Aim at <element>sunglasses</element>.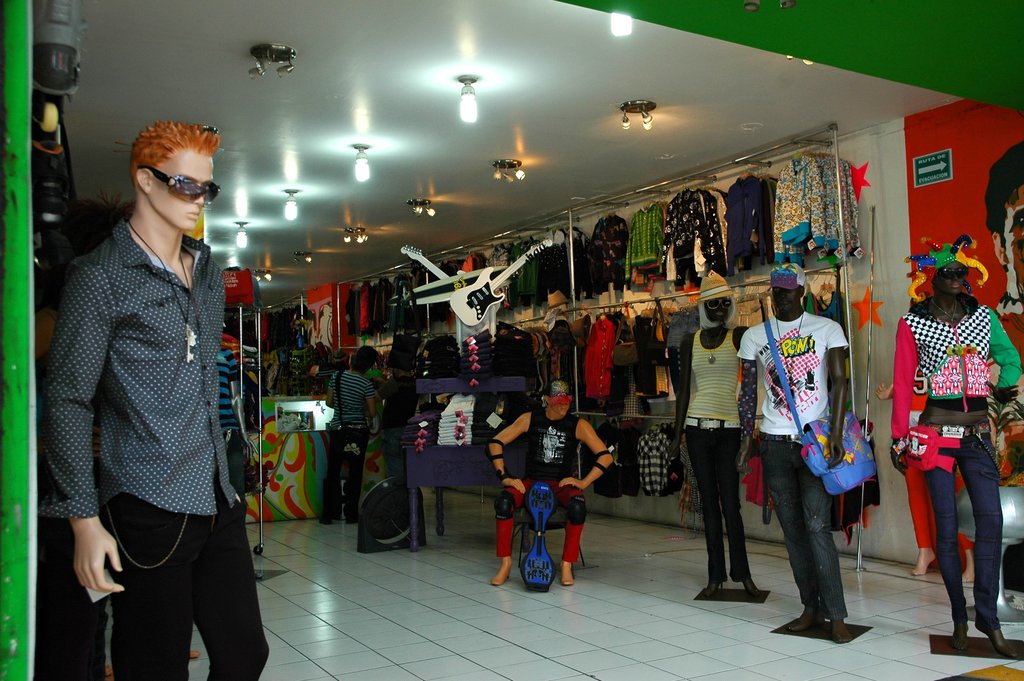
Aimed at [x1=707, y1=299, x2=733, y2=311].
